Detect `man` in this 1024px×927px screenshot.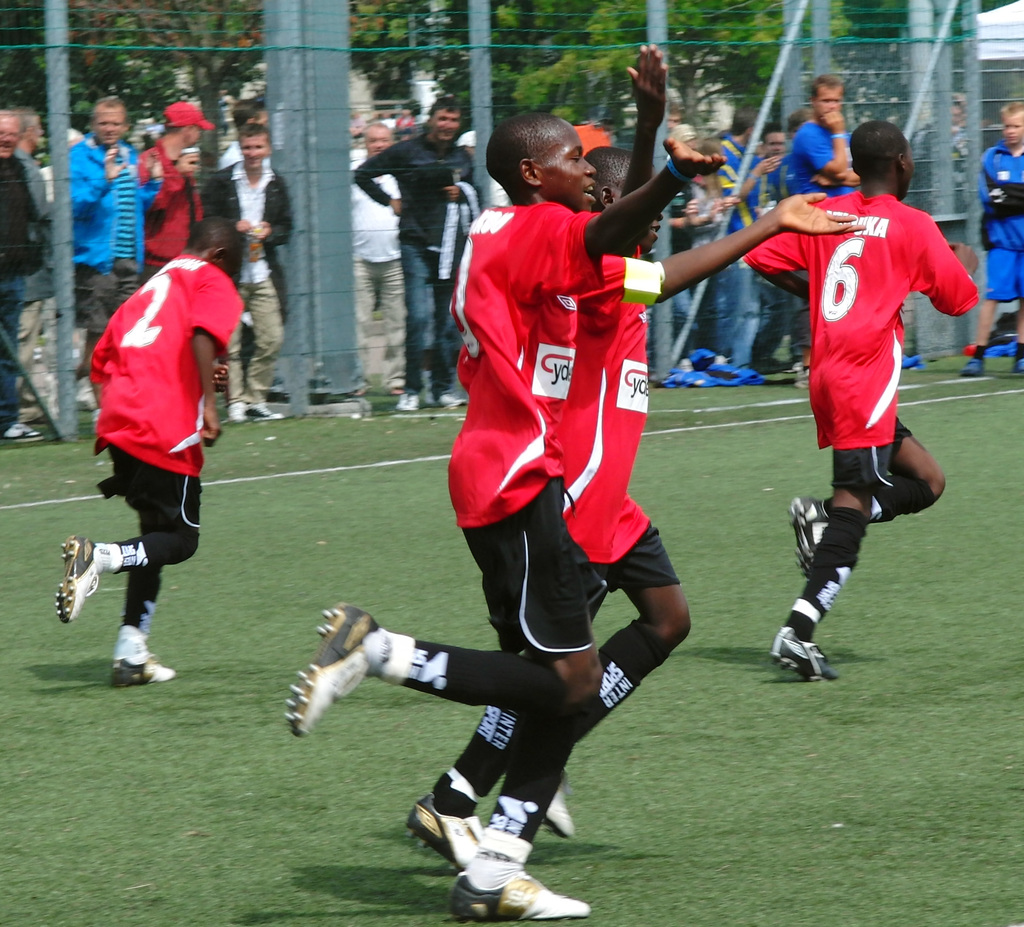
Detection: 456 129 477 163.
